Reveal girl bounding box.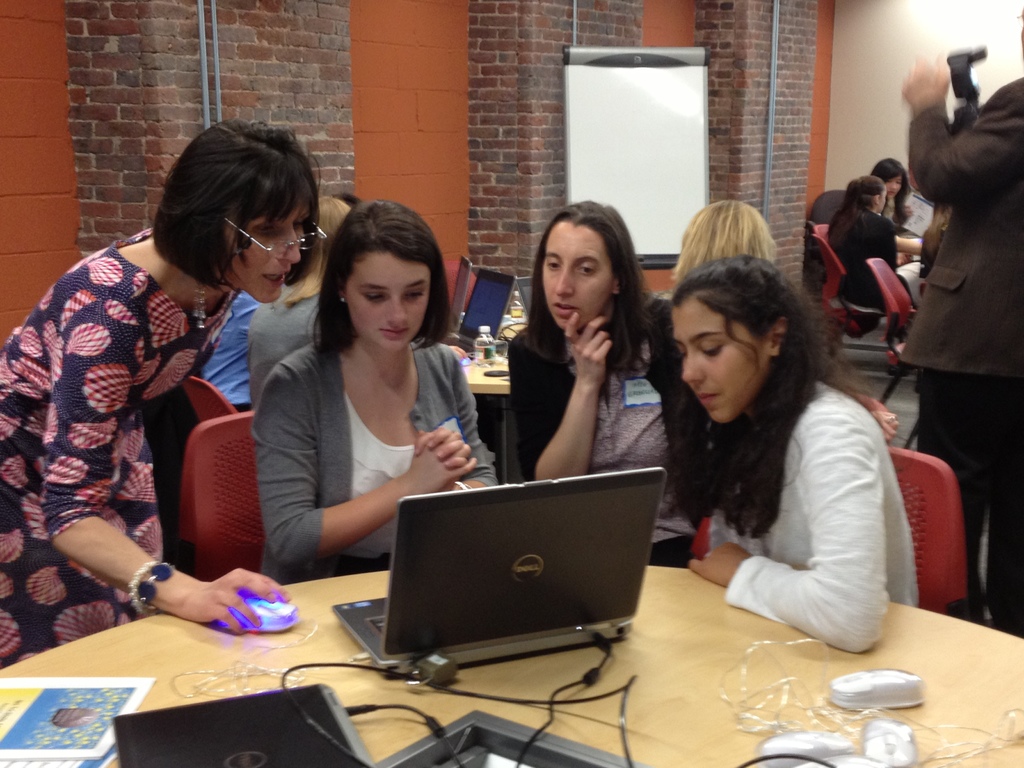
Revealed: bbox=(257, 197, 498, 593).
